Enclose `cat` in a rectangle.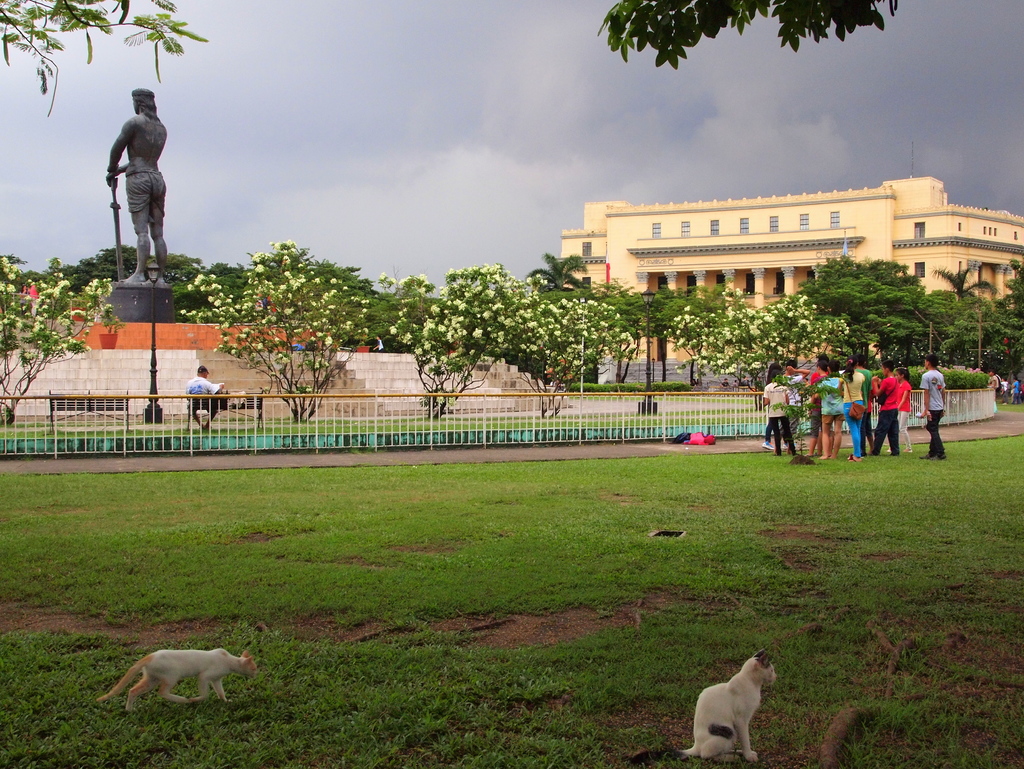
x1=682 y1=649 x2=776 y2=765.
